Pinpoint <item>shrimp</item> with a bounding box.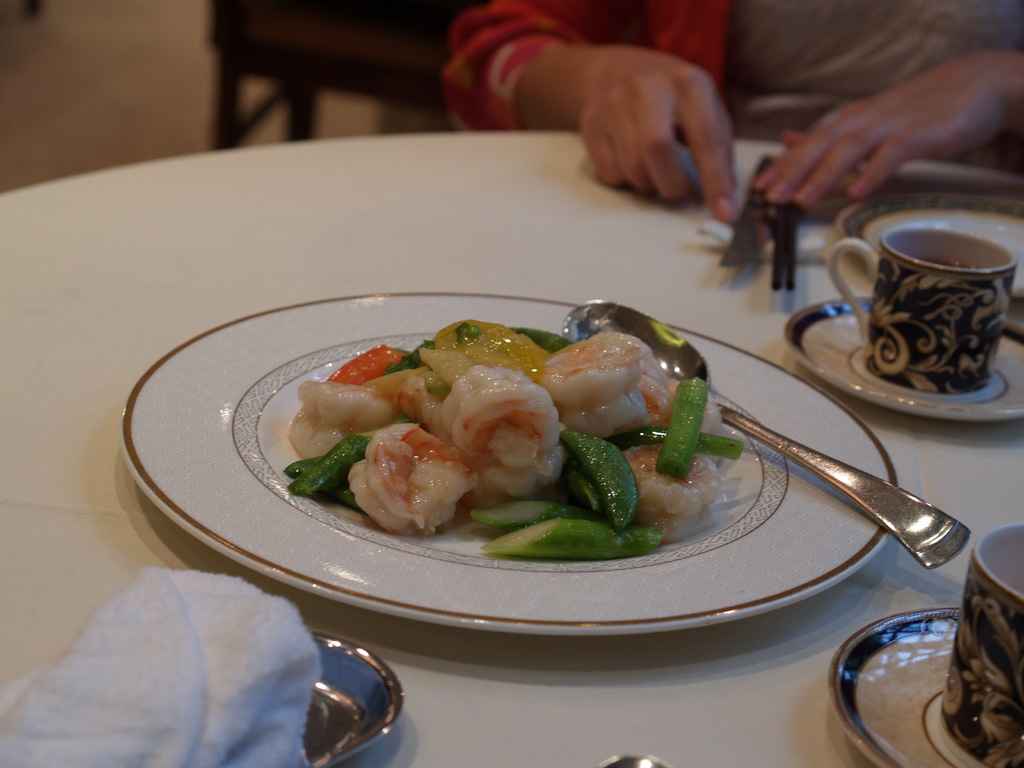
414 365 556 494.
